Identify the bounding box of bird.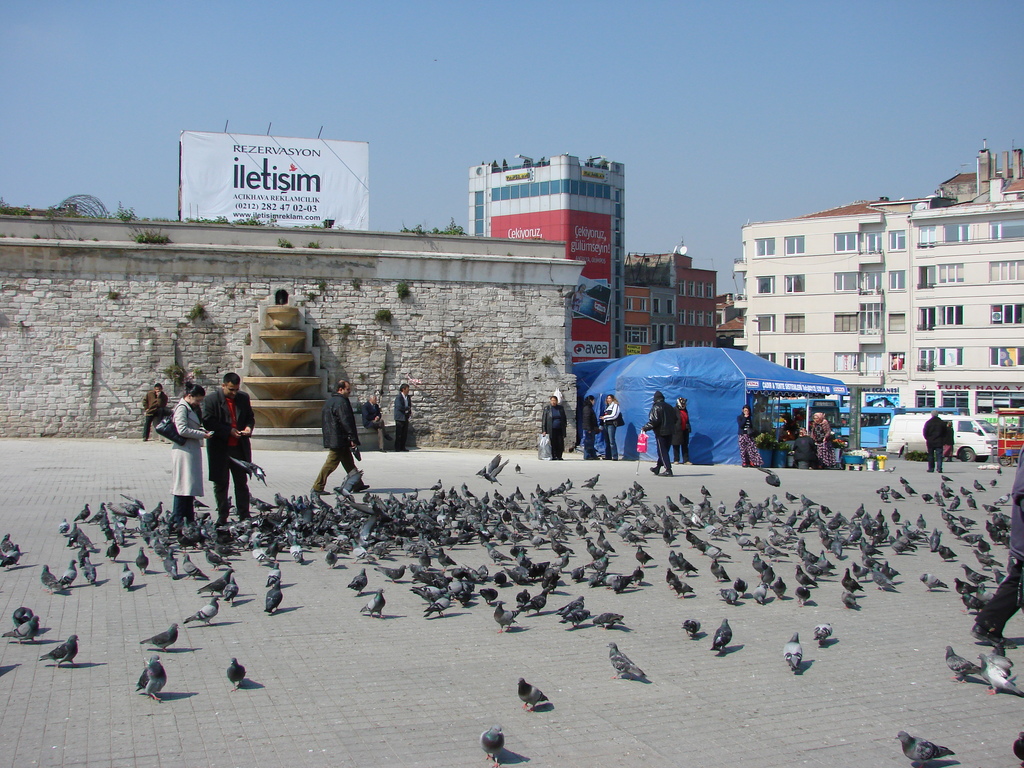
box(680, 618, 702, 638).
